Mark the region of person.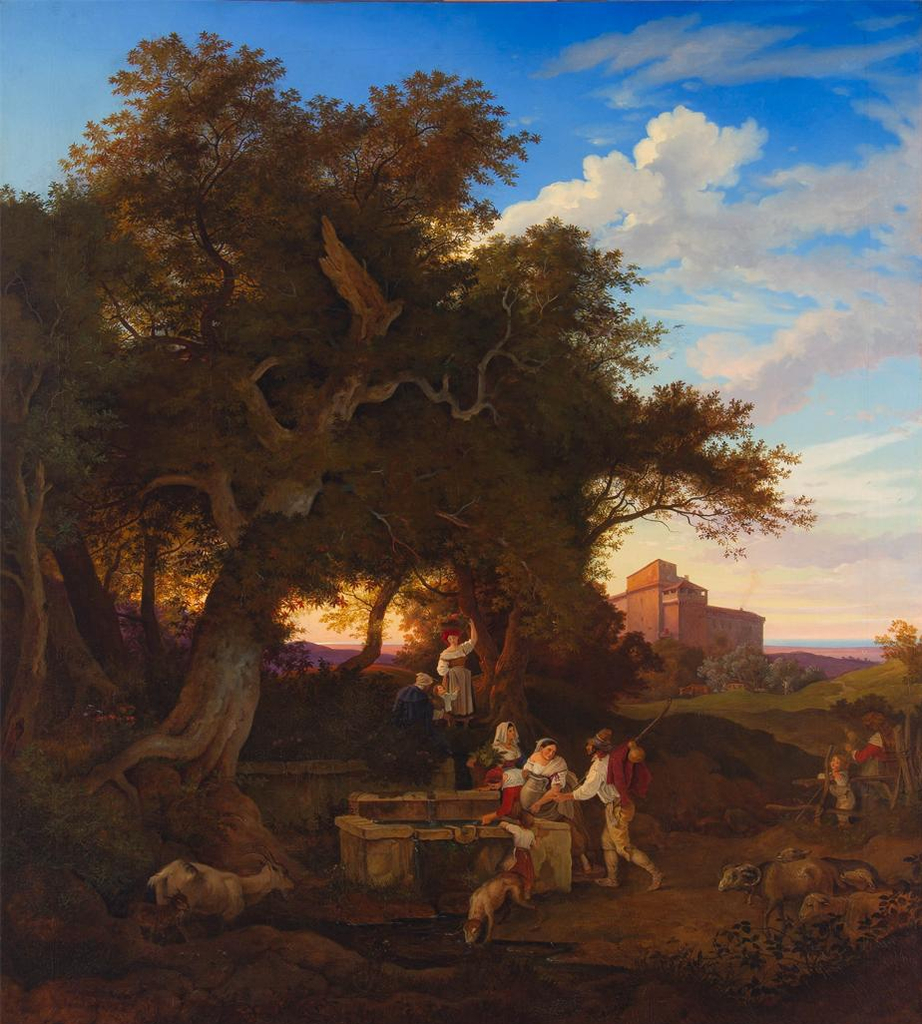
Region: [left=435, top=612, right=480, bottom=713].
